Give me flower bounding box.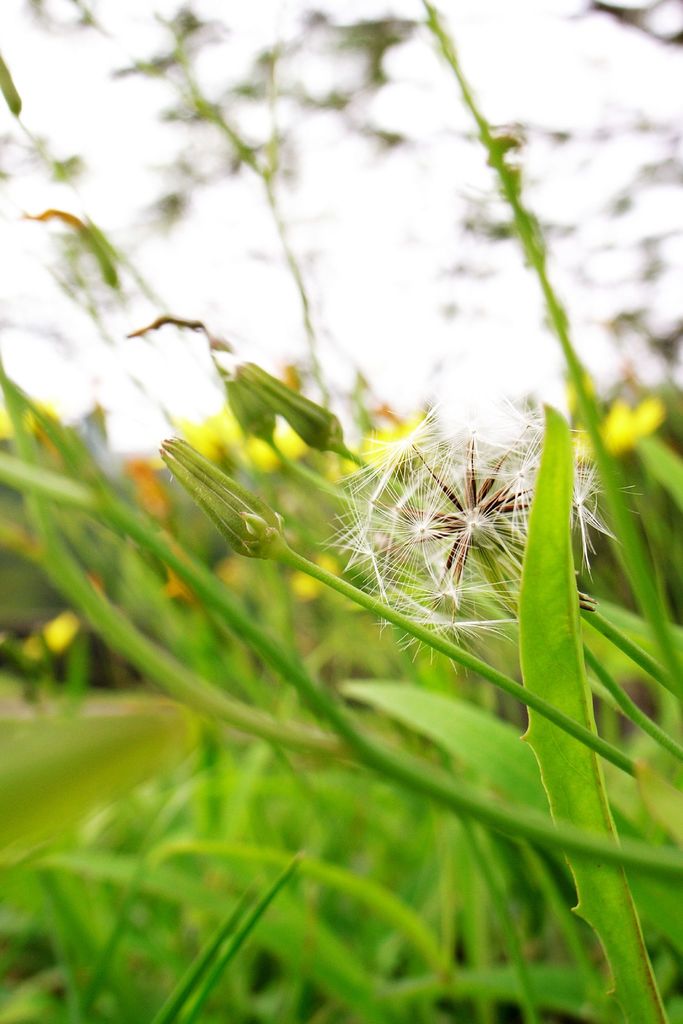
bbox=(245, 419, 327, 474).
